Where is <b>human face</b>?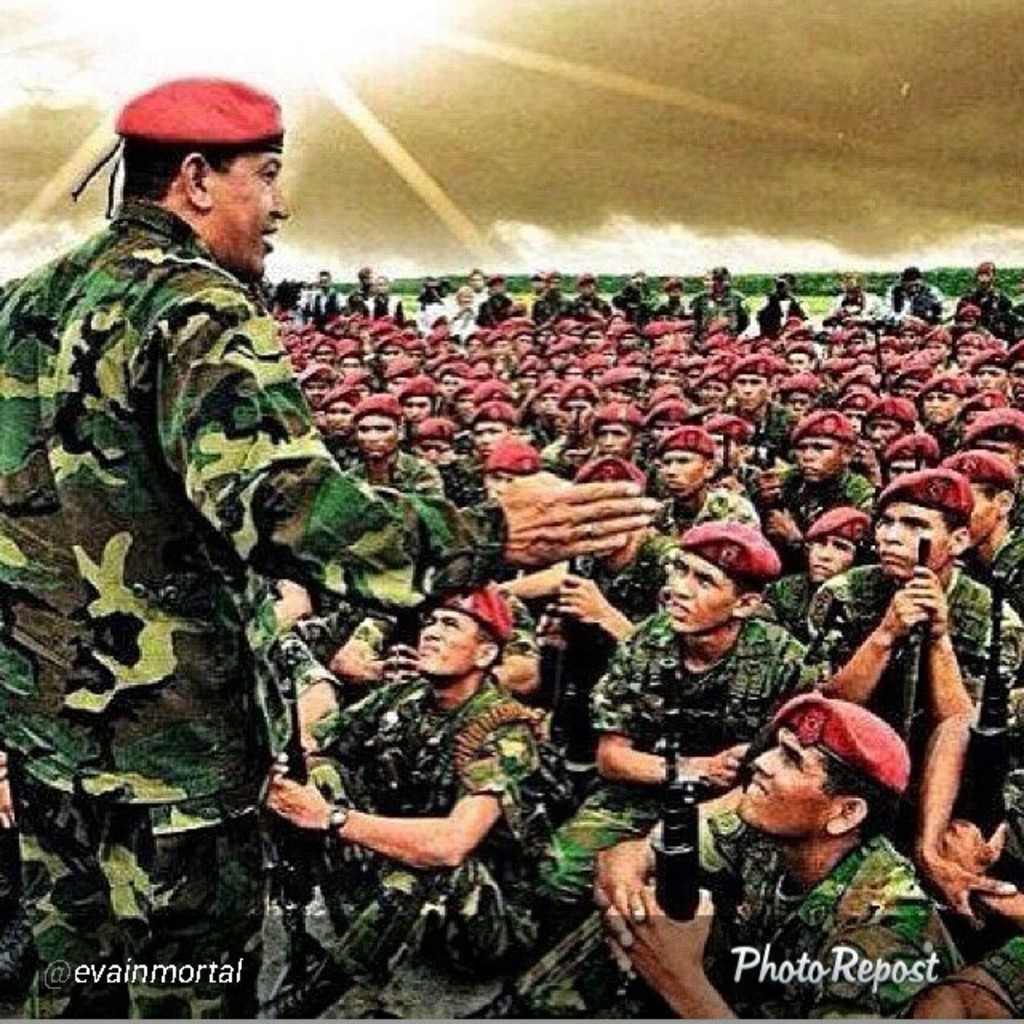
select_region(210, 152, 290, 280).
